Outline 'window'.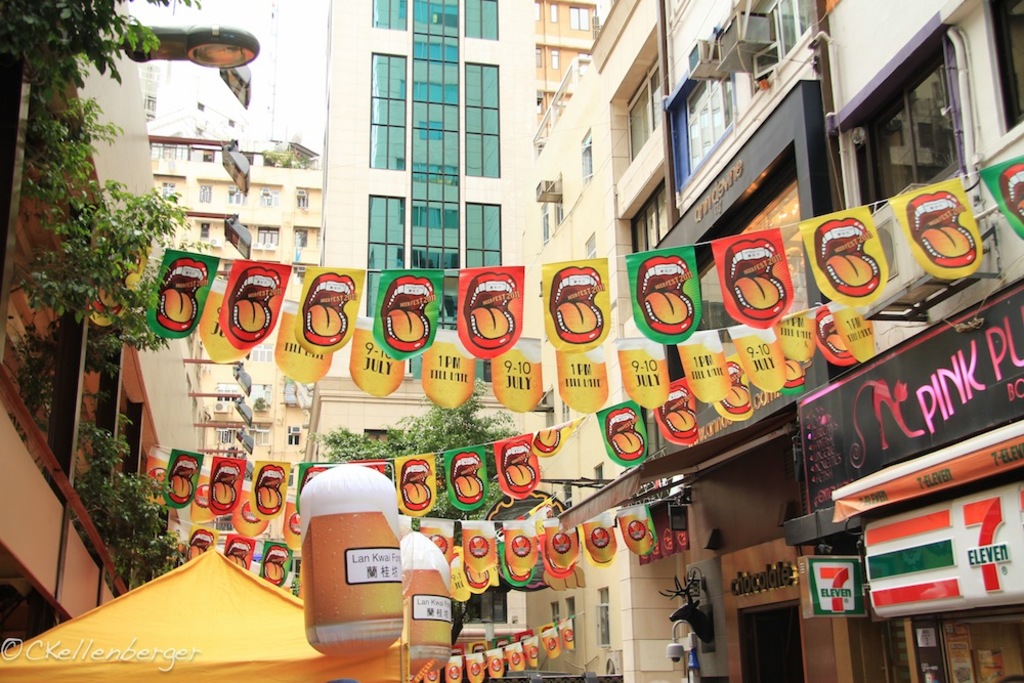
Outline: rect(539, 204, 549, 244).
